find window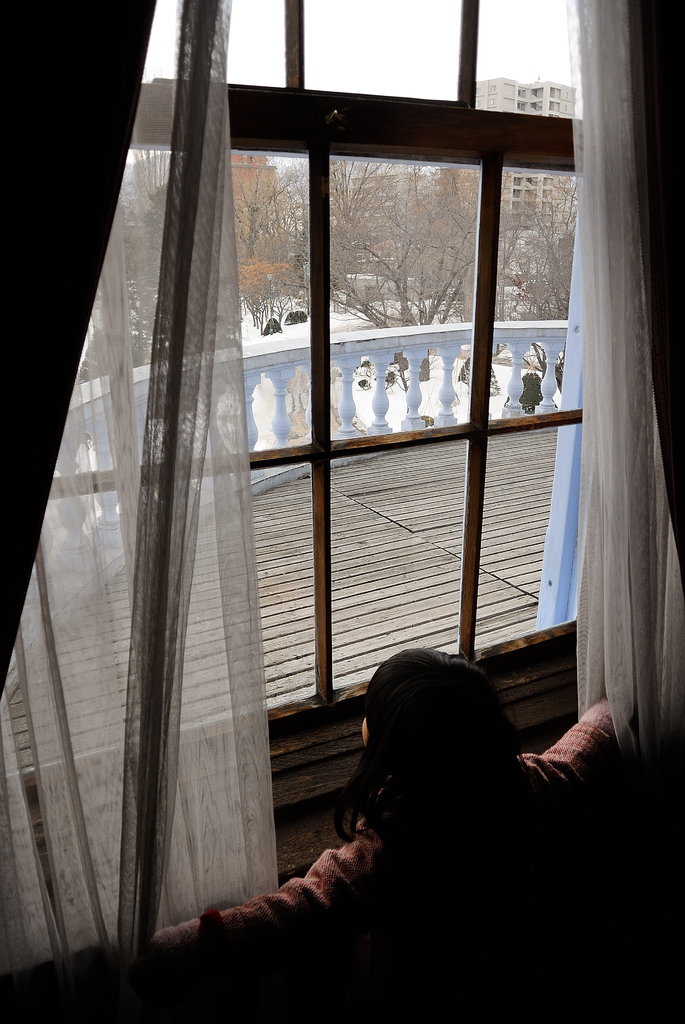
l=198, t=35, r=544, b=694
